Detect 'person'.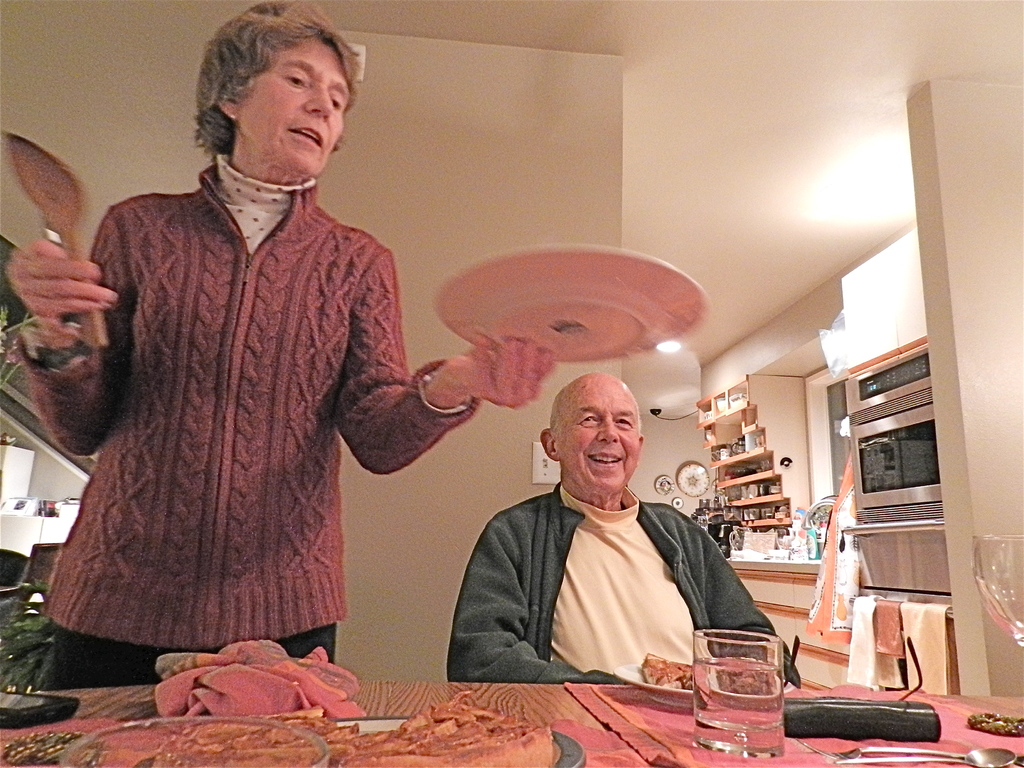
Detected at <bbox>8, 0, 556, 685</bbox>.
